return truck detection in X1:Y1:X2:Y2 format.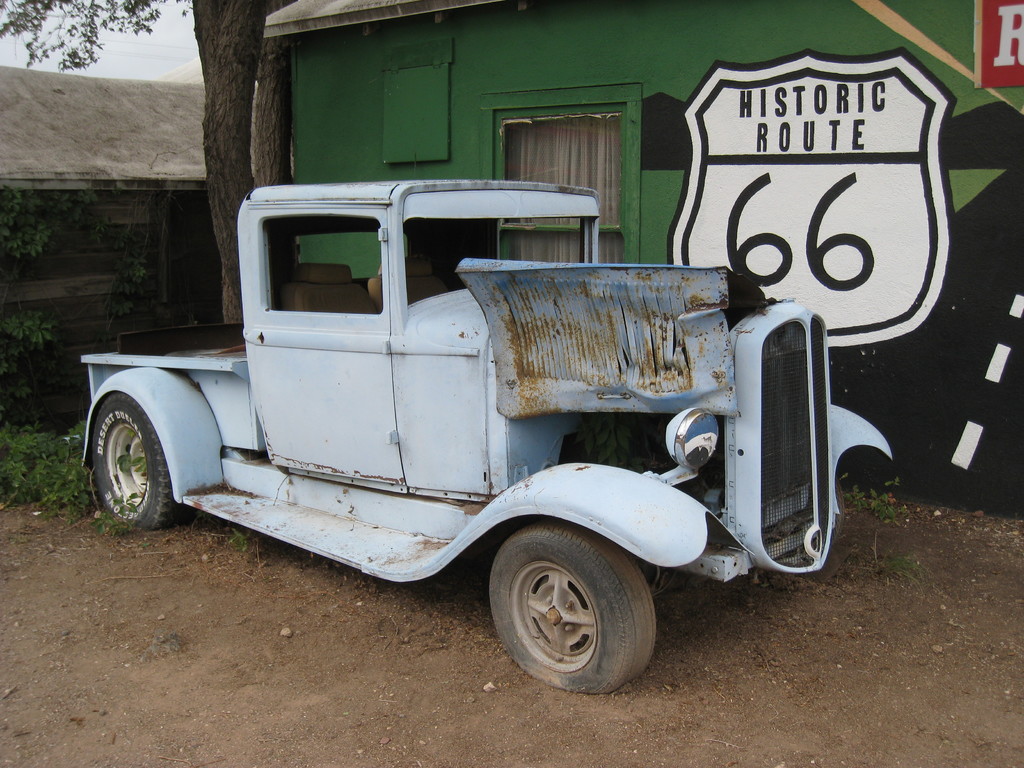
58:175:881:694.
